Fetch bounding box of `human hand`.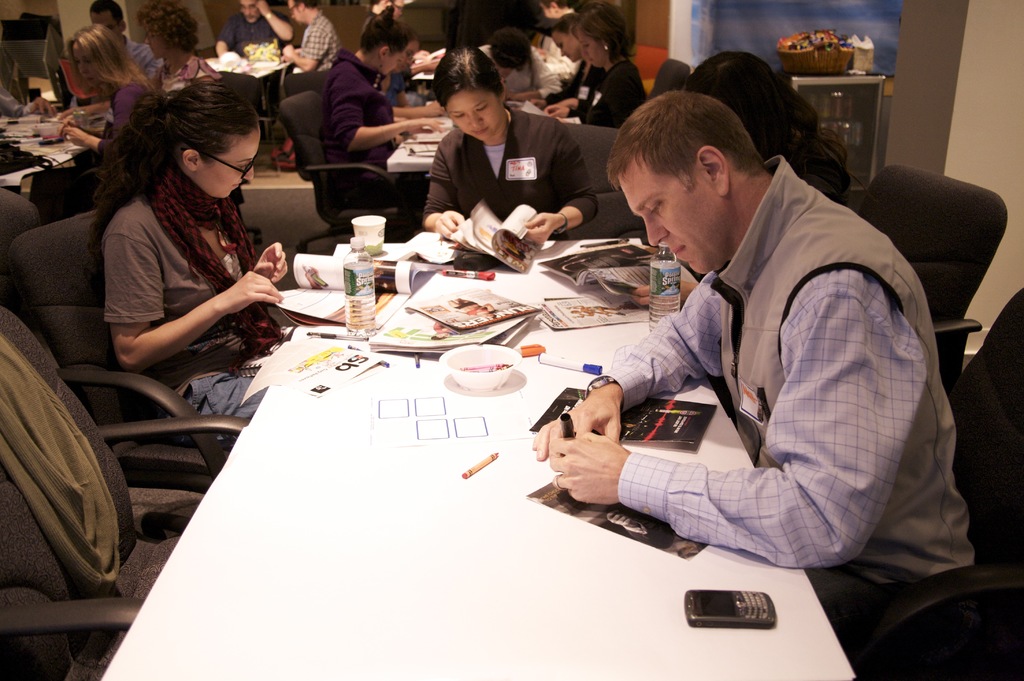
Bbox: locate(433, 208, 464, 240).
